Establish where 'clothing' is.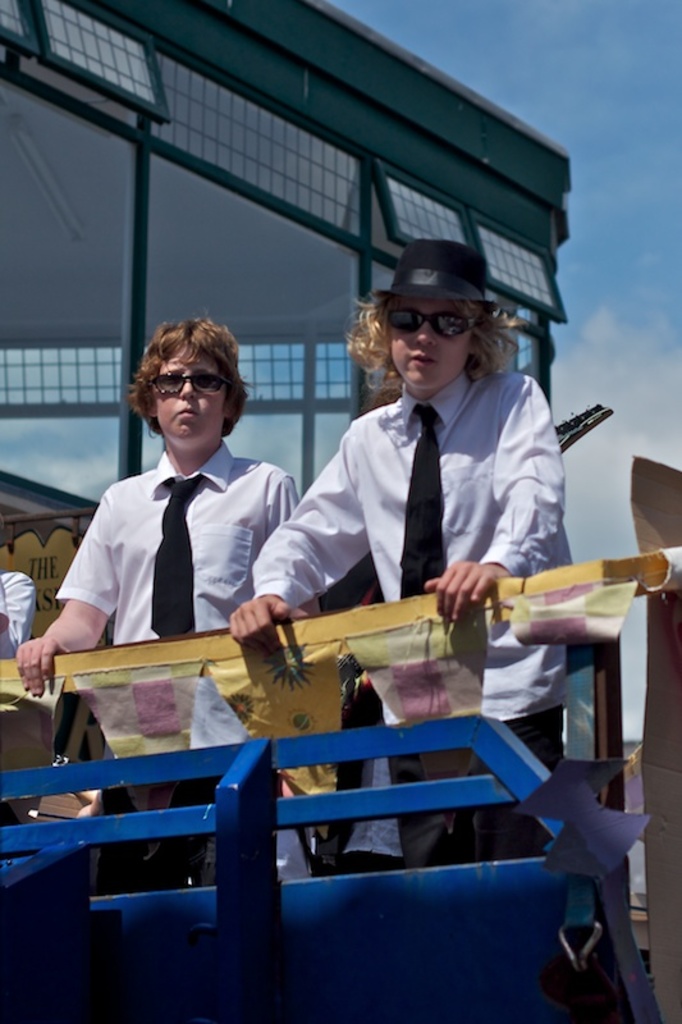
Established at 49/442/299/851.
